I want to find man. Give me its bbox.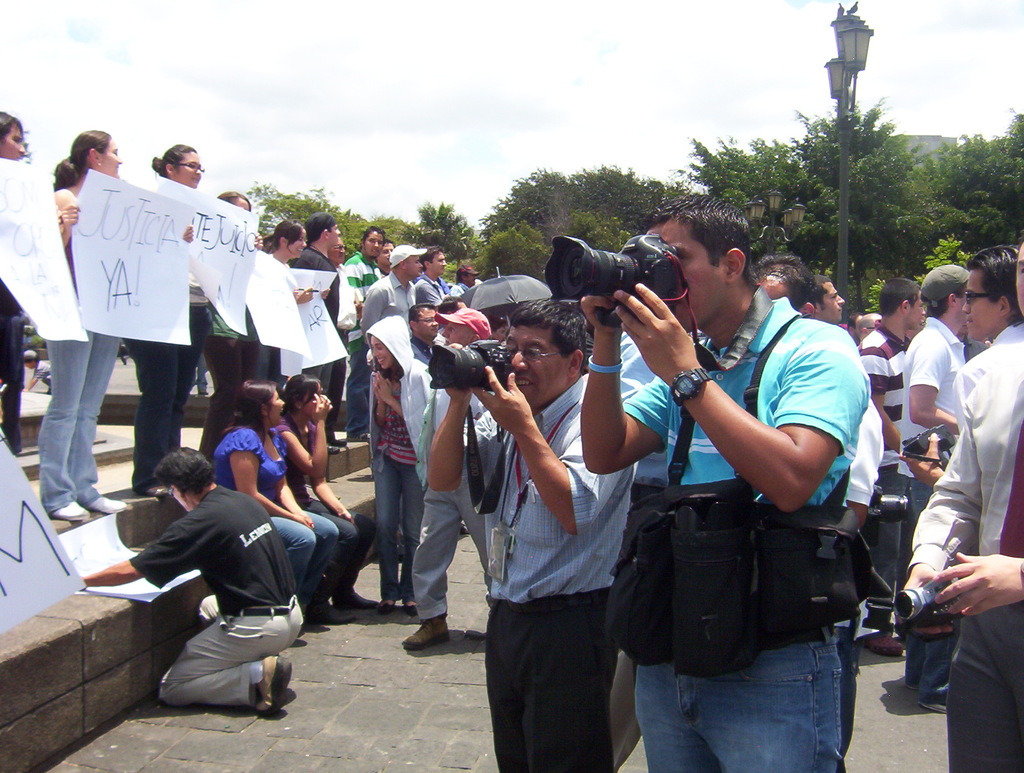
340/220/382/443.
